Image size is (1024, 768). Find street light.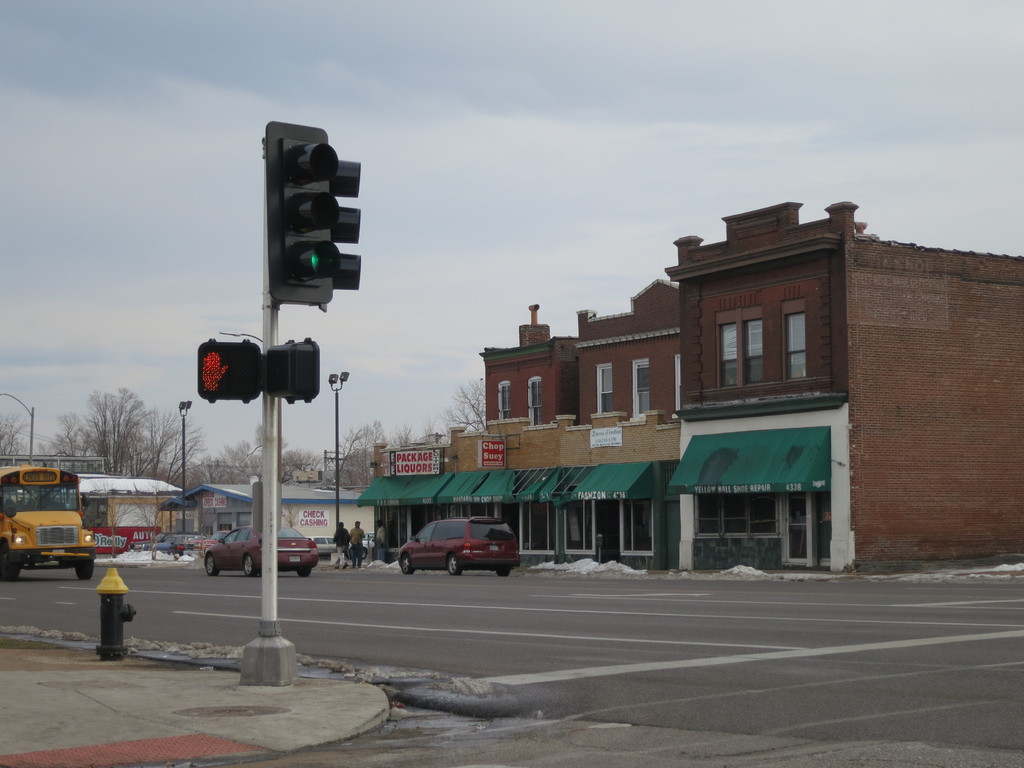
locate(0, 386, 31, 460).
